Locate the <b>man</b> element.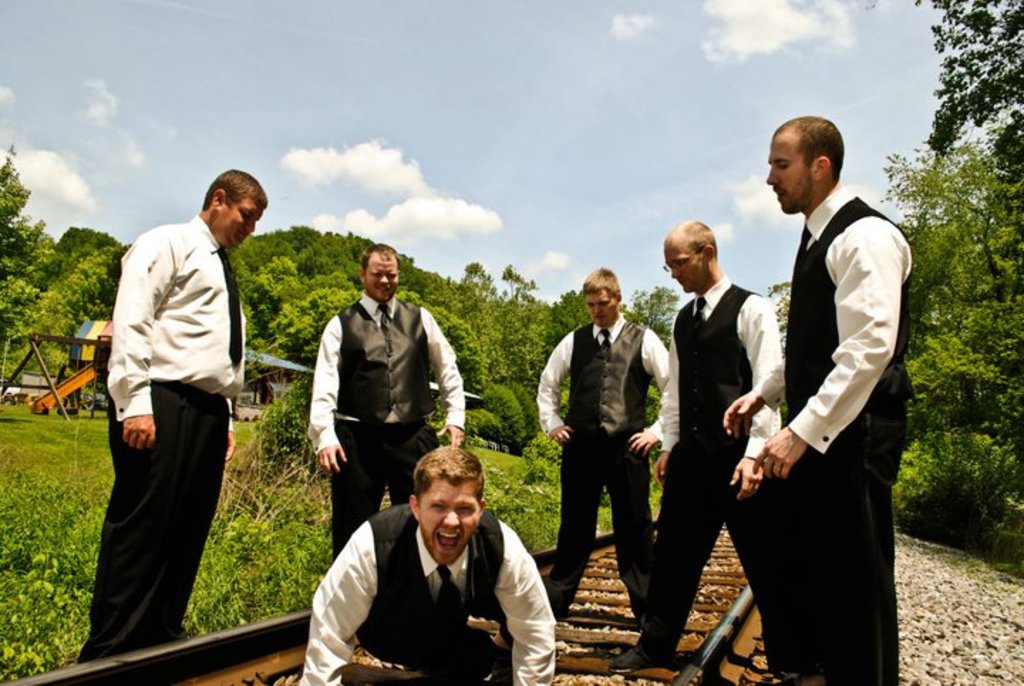
Element bbox: BBox(304, 241, 466, 569).
